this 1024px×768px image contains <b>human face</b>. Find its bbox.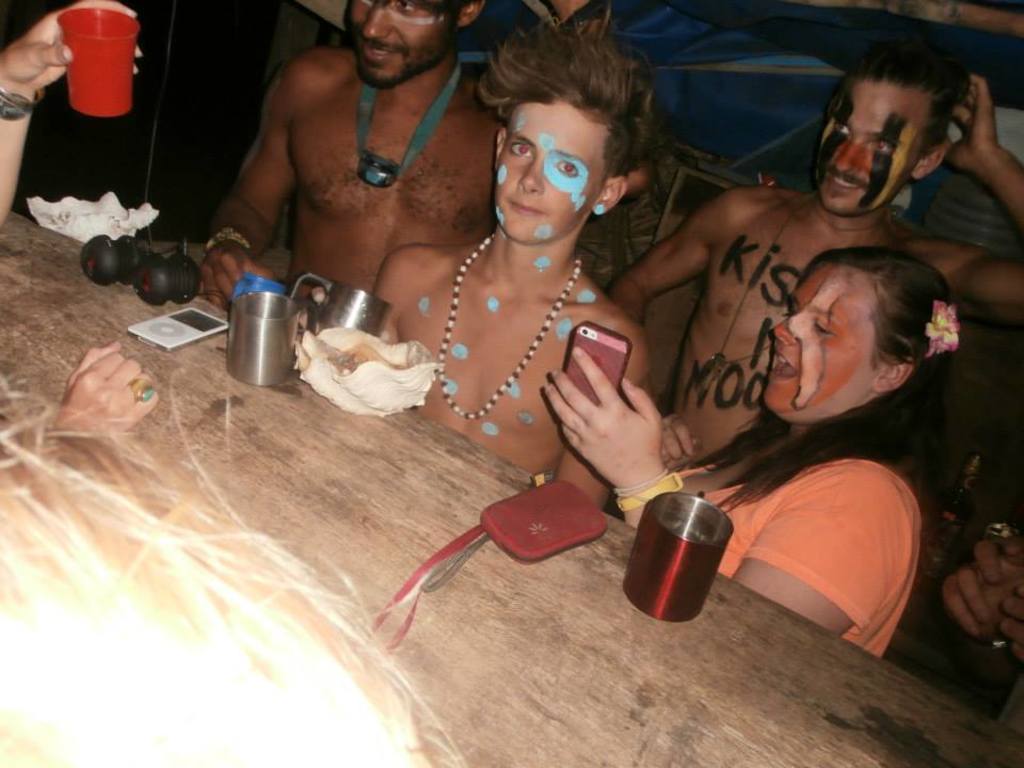
{"left": 764, "top": 265, "right": 877, "bottom": 421}.
